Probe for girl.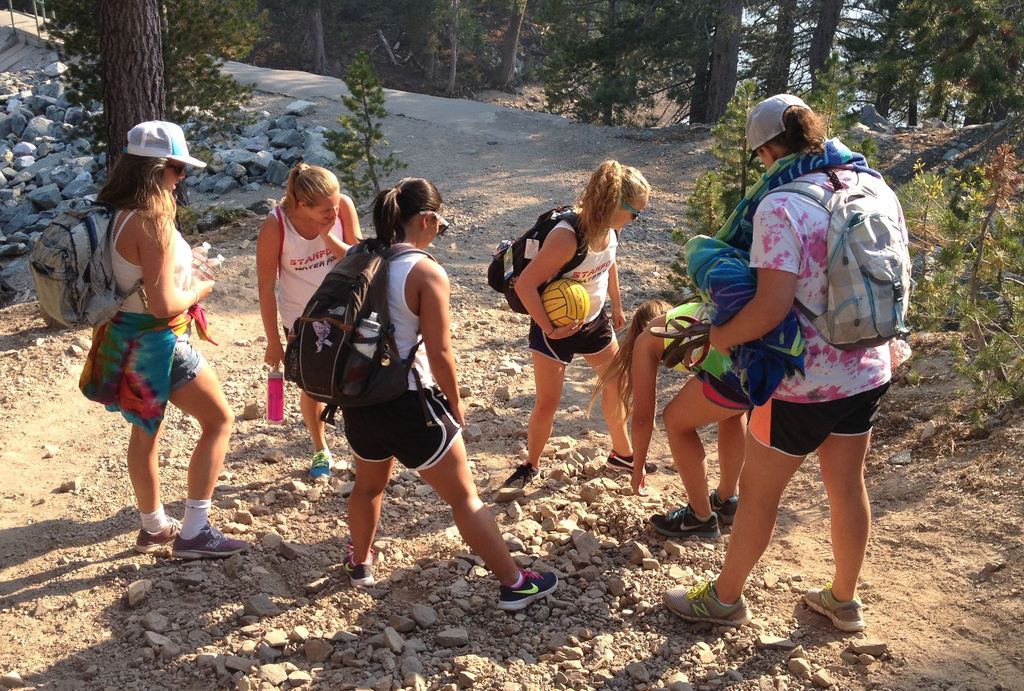
Probe result: box(339, 173, 556, 612).
